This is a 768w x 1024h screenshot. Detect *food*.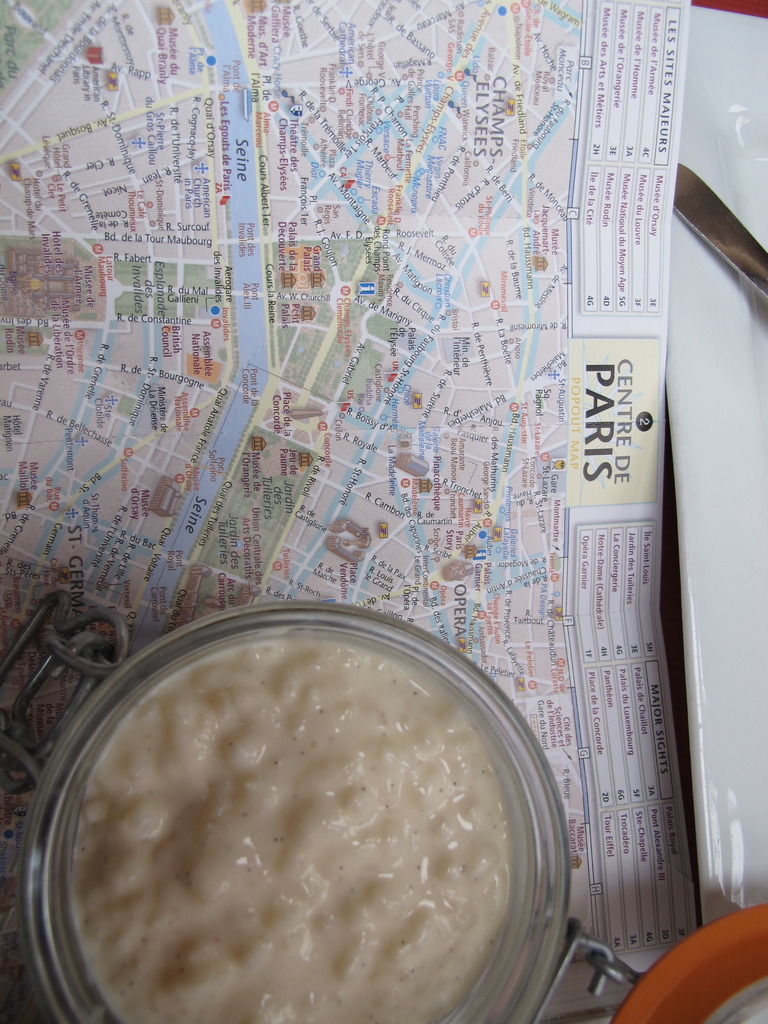
l=43, t=615, r=543, b=1023.
